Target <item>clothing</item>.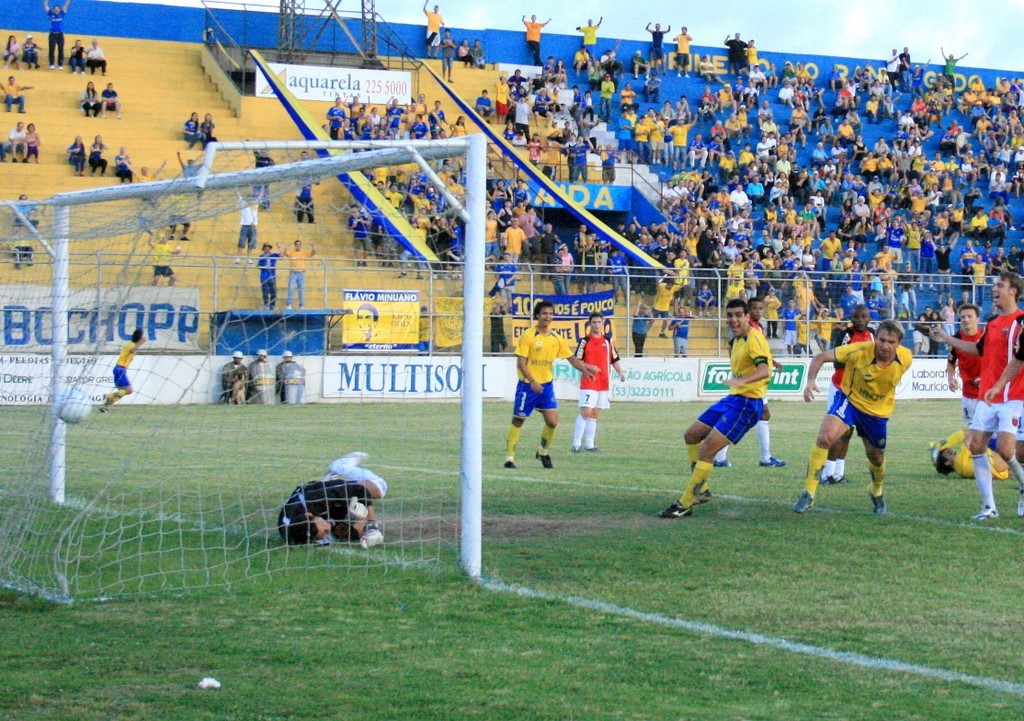
Target region: [632, 313, 646, 351].
